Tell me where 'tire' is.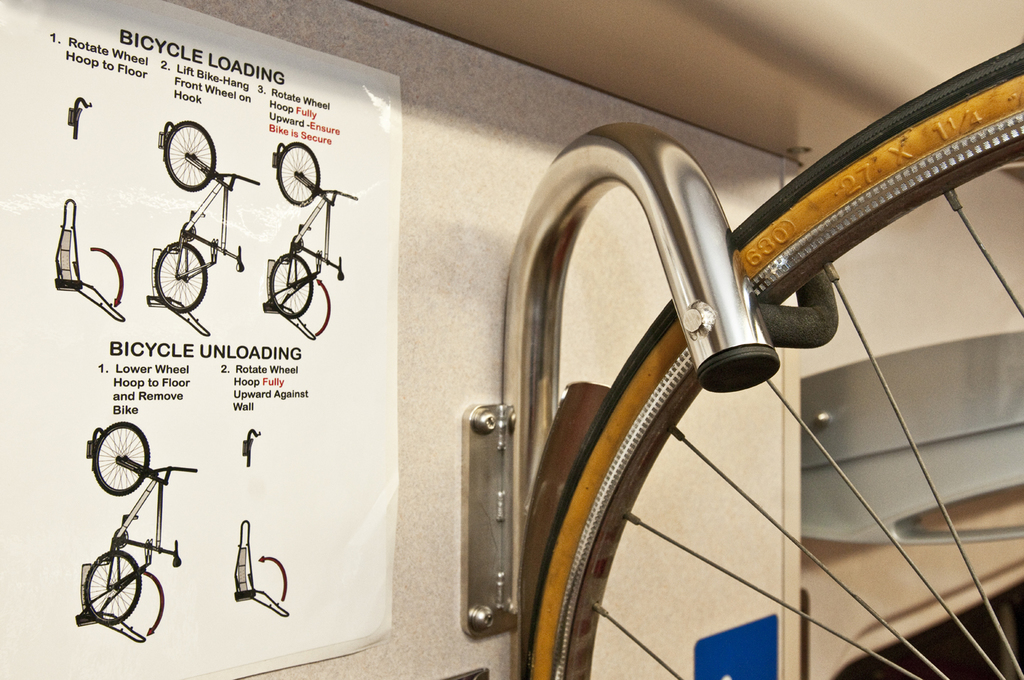
'tire' is at 150,240,210,317.
